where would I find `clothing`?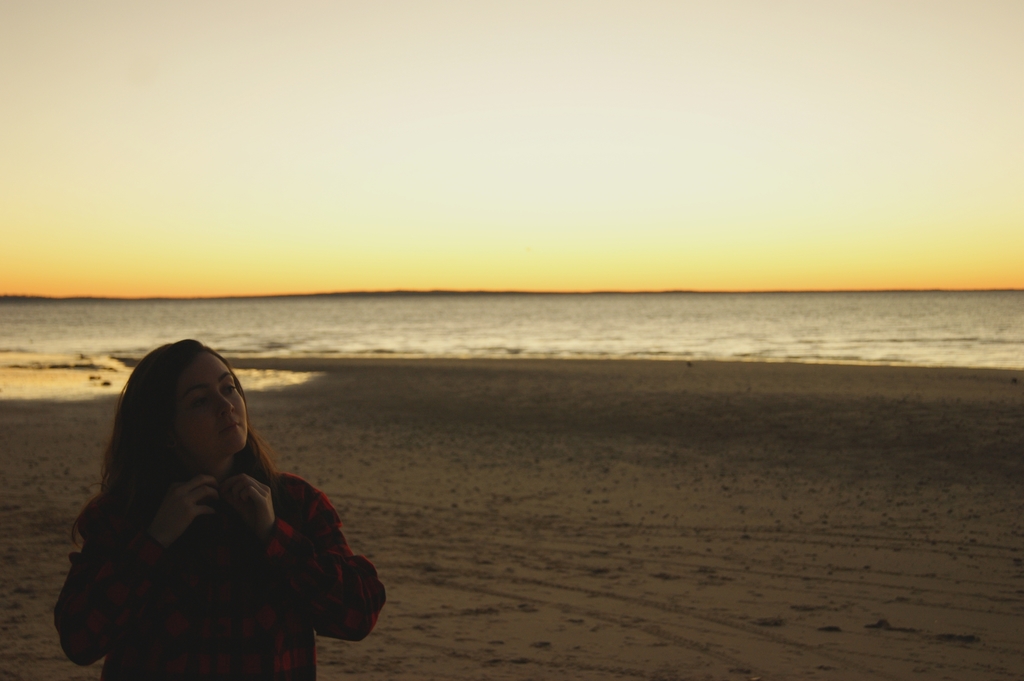
At {"x1": 41, "y1": 456, "x2": 388, "y2": 680}.
